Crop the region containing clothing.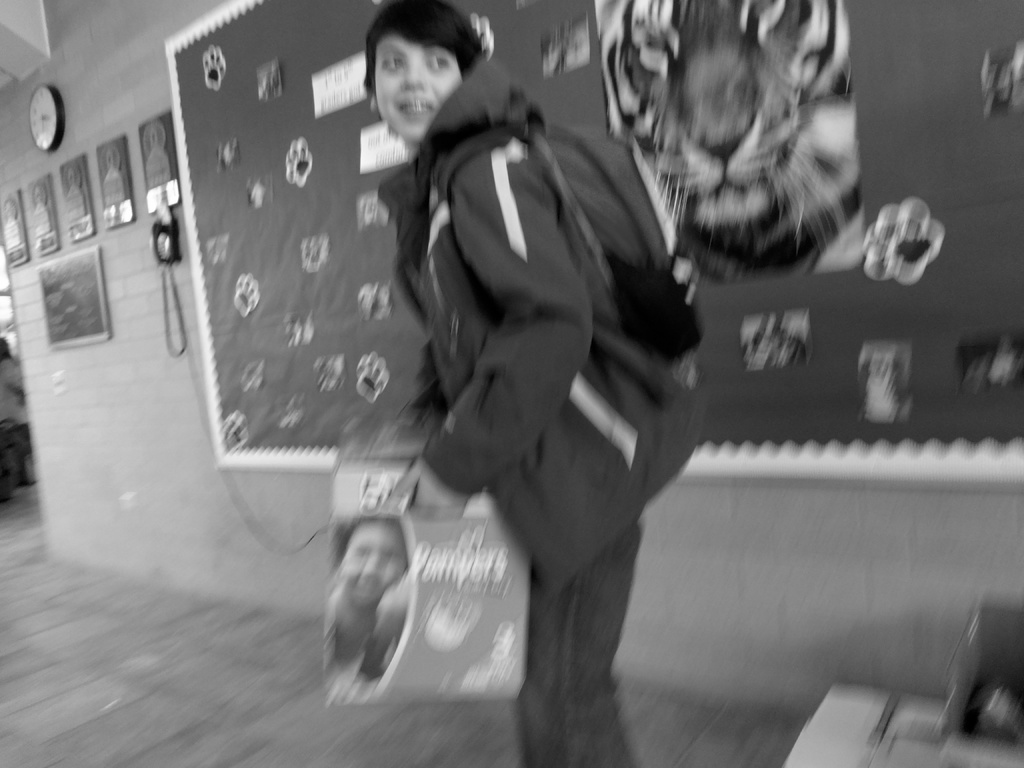
Crop region: (369,38,710,735).
